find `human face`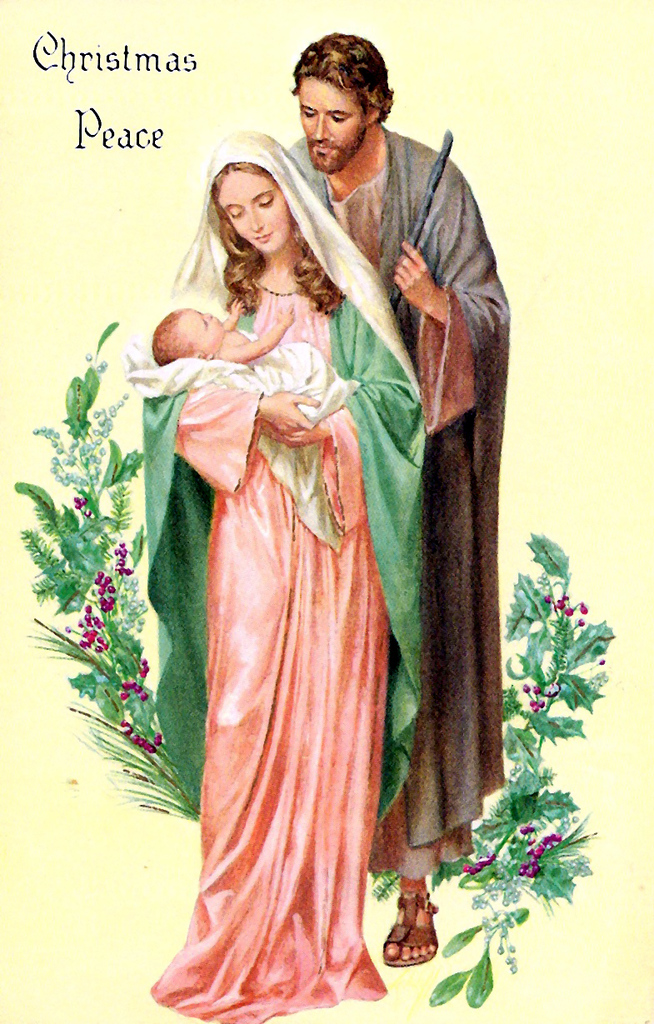
187 307 224 342
